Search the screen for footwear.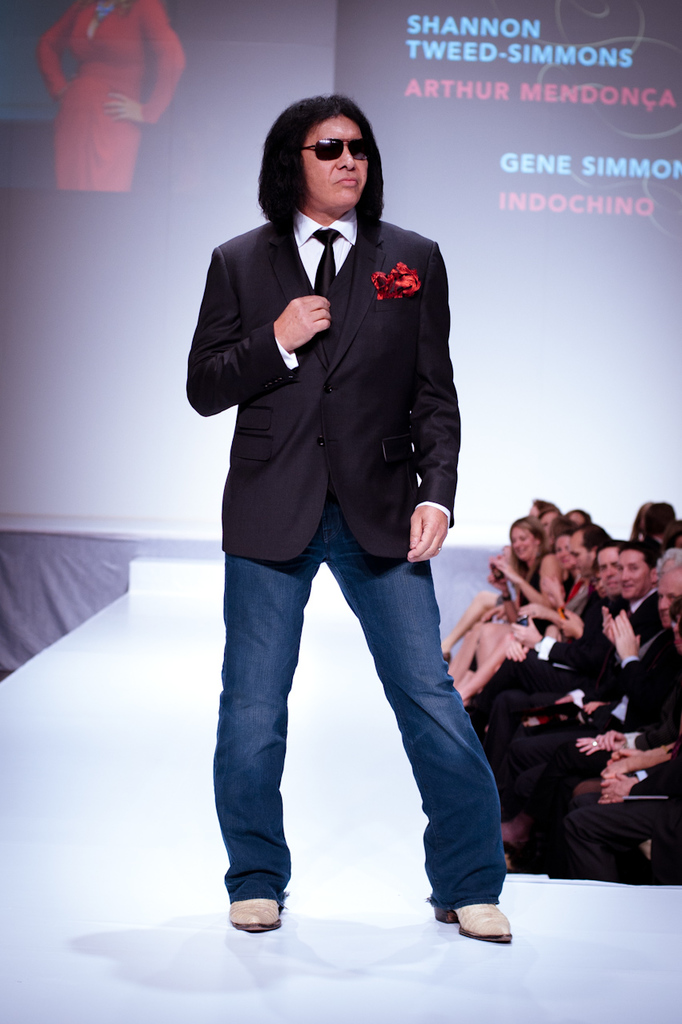
Found at rect(448, 894, 521, 955).
